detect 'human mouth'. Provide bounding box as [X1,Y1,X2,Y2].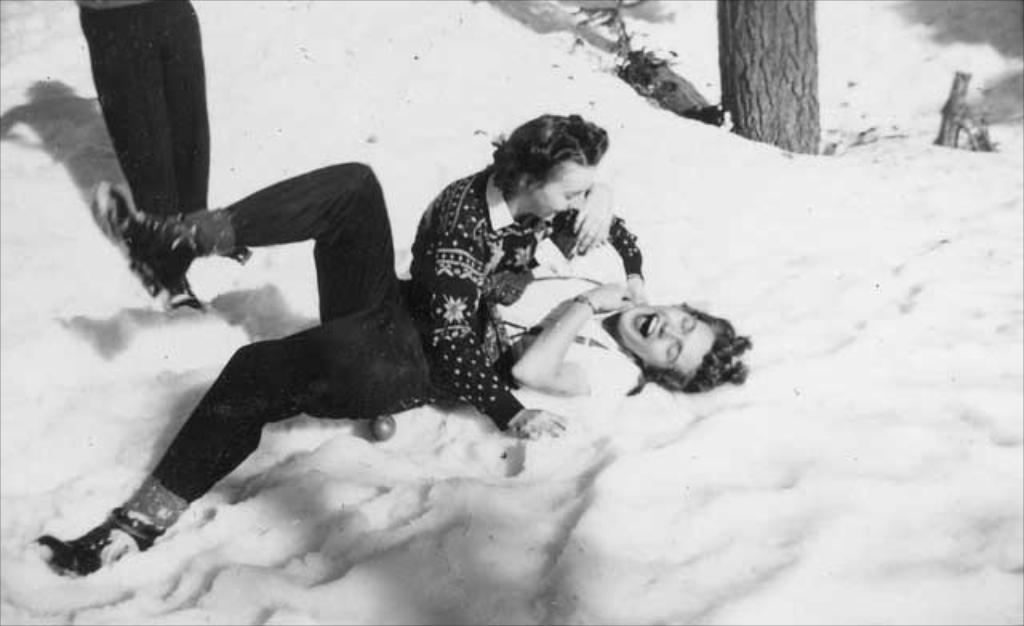
[634,312,661,339].
